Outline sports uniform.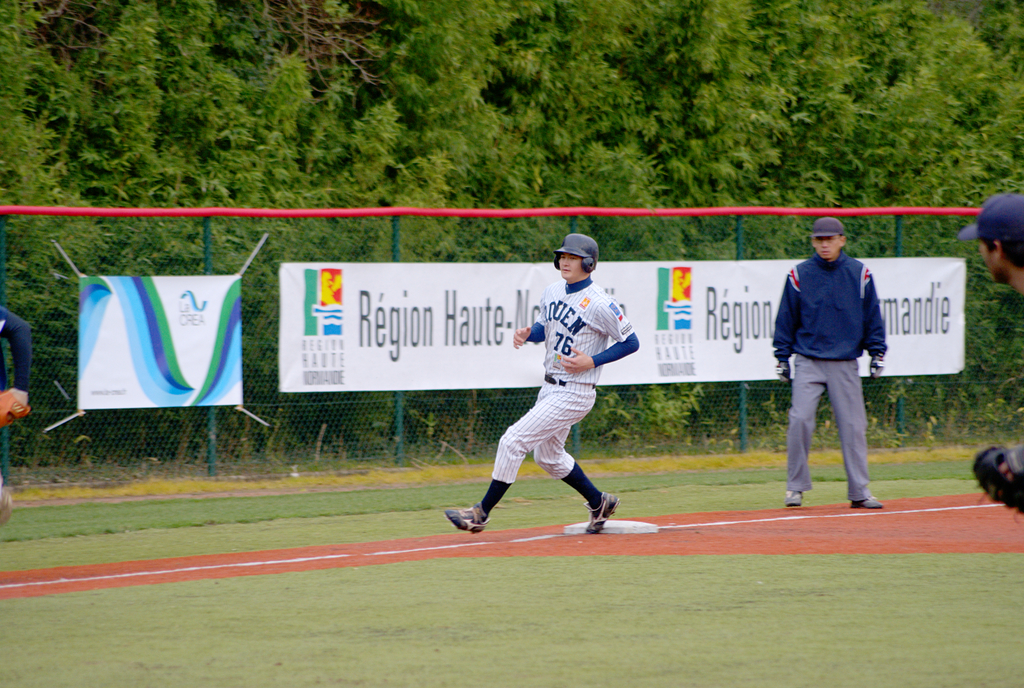
Outline: 444/233/643/535.
